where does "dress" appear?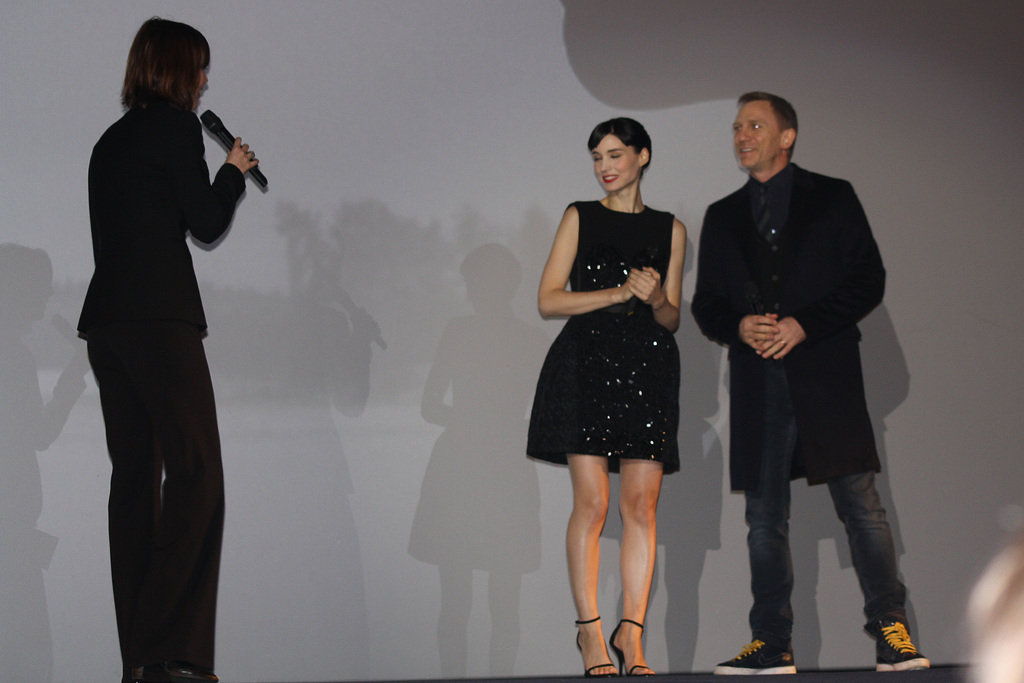
Appears at <box>525,197,682,476</box>.
